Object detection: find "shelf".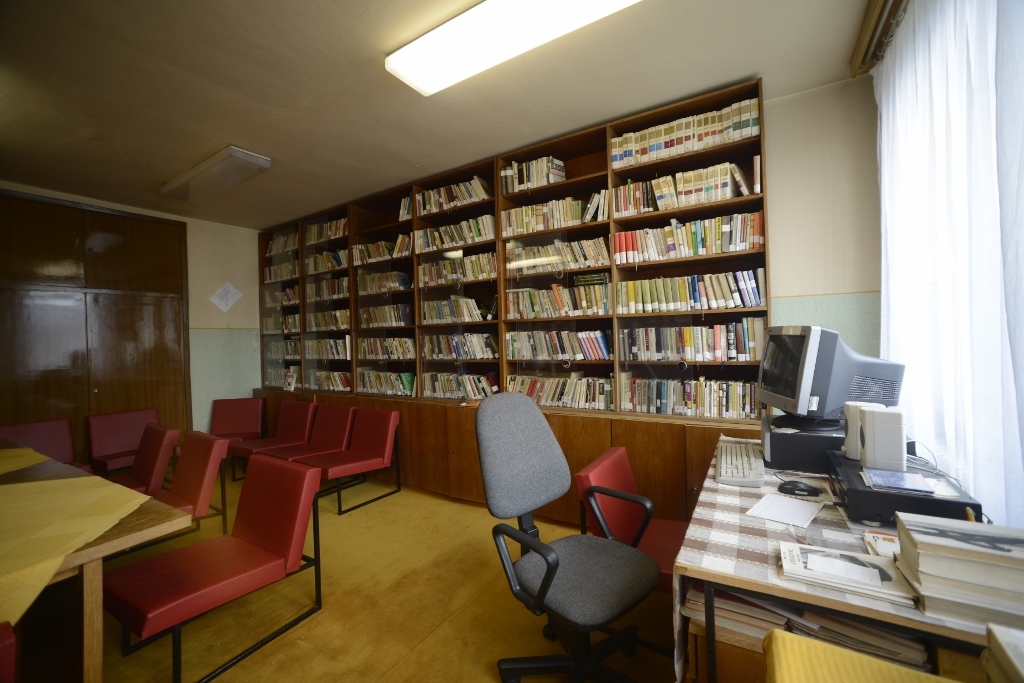
(left=212, top=93, right=818, bottom=531).
